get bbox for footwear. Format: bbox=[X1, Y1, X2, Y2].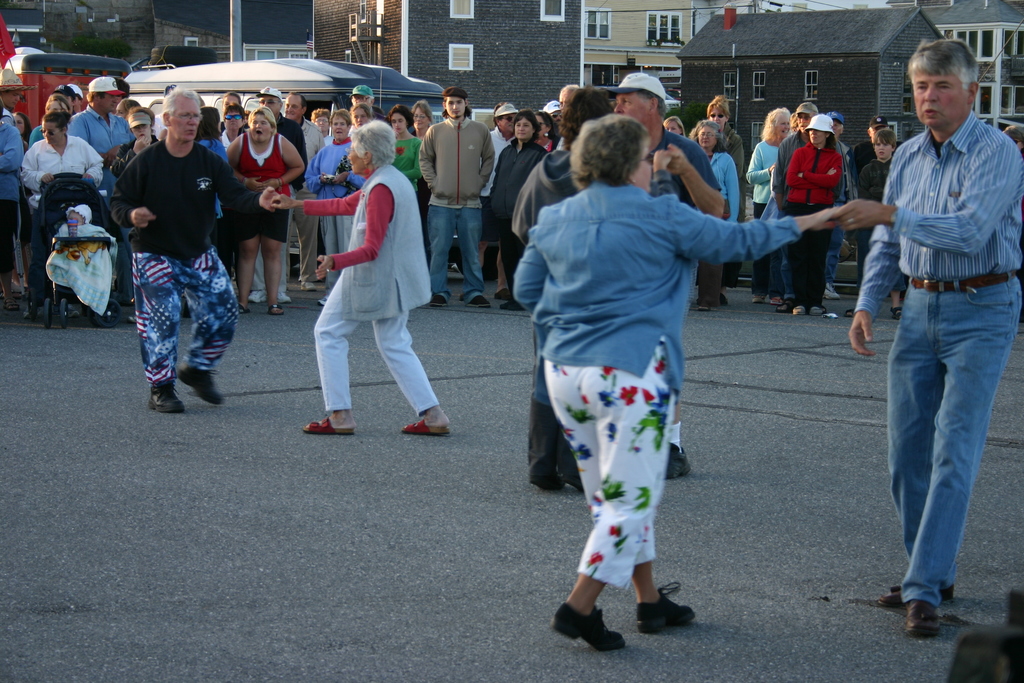
bbox=[910, 600, 936, 639].
